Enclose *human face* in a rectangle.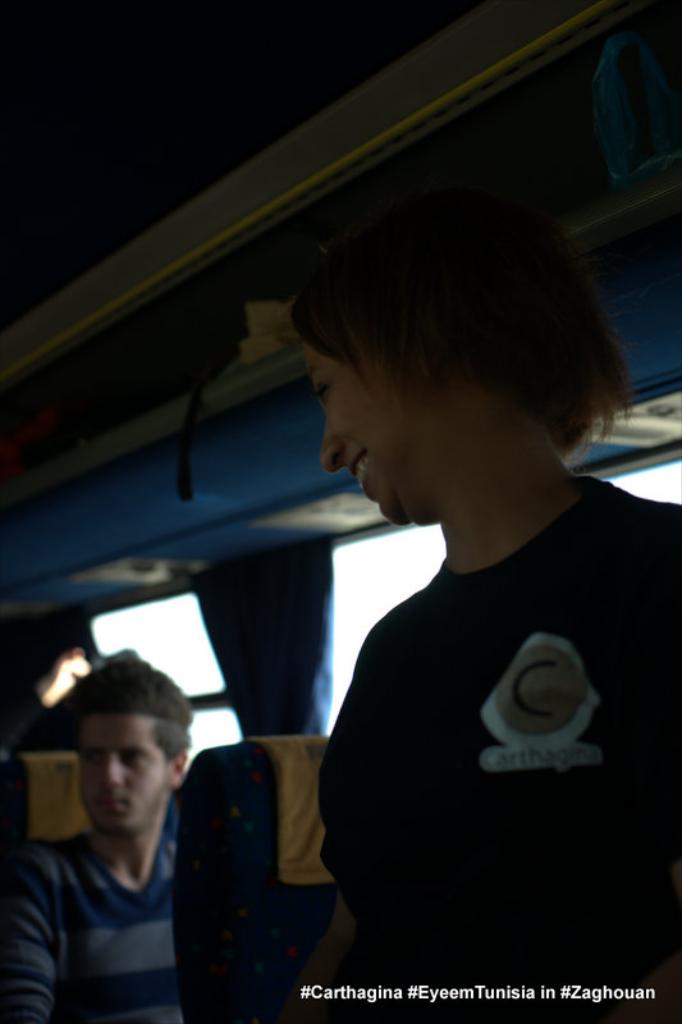
{"x1": 303, "y1": 340, "x2": 426, "y2": 526}.
